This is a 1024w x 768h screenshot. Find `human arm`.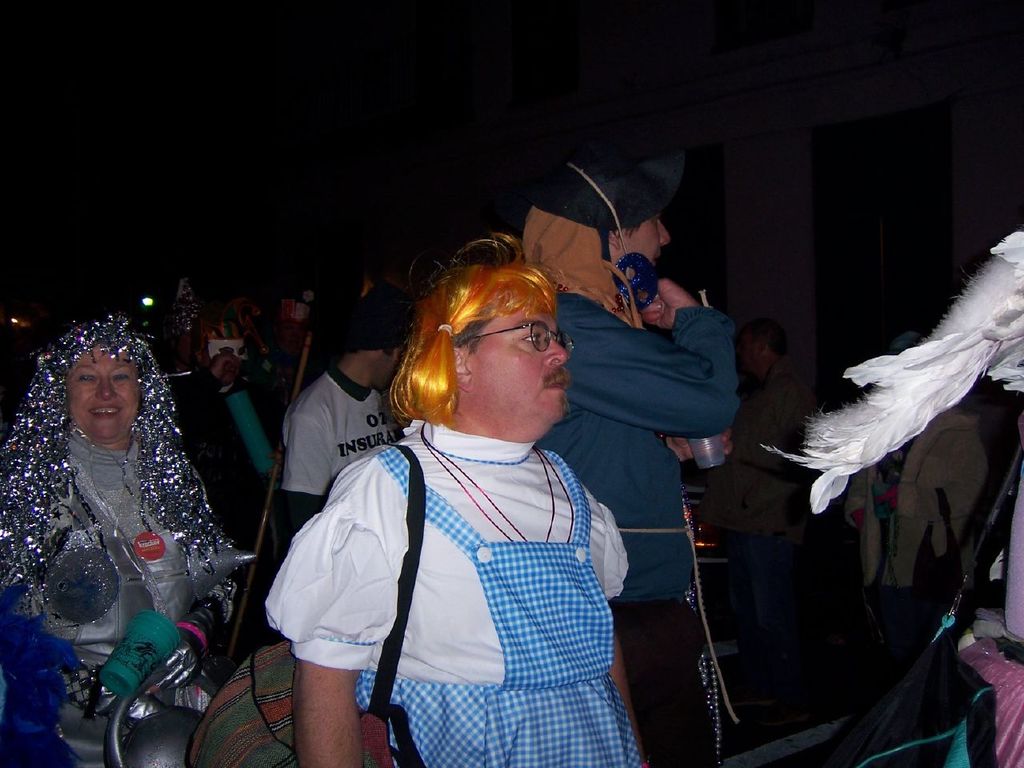
Bounding box: 178,354,241,448.
